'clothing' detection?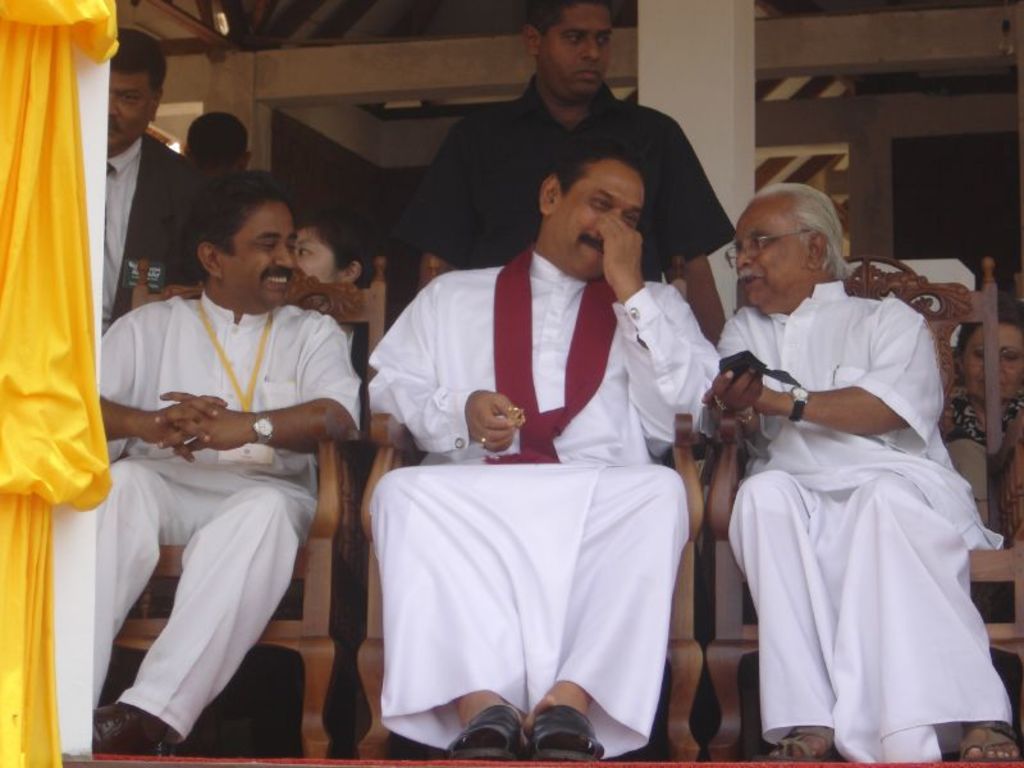
(404,86,739,287)
